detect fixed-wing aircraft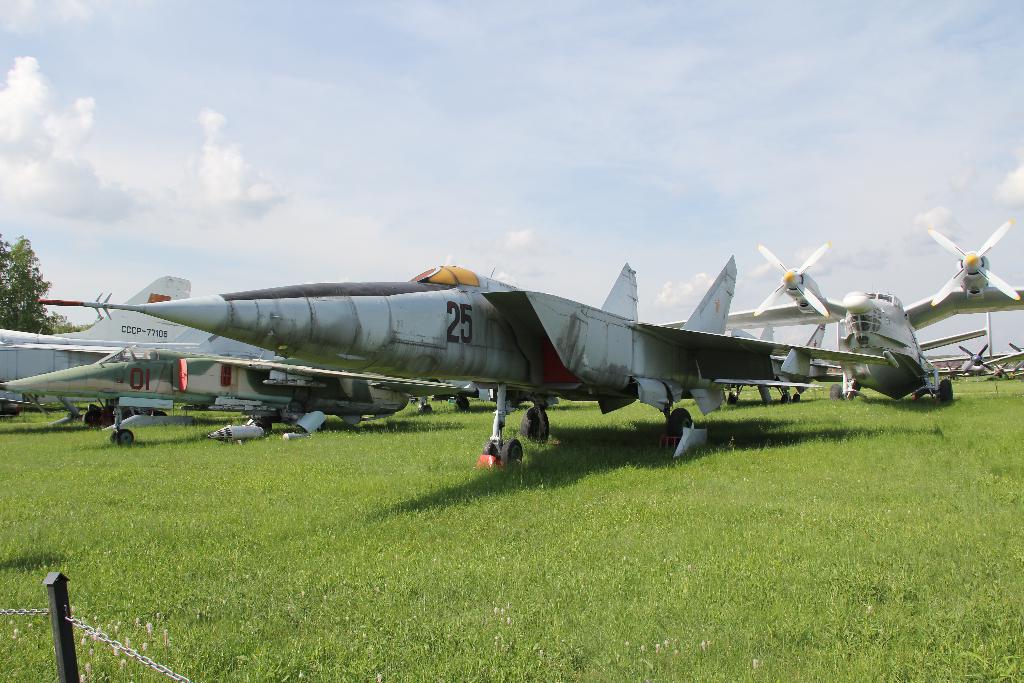
pyautogui.locateOnScreen(990, 334, 1023, 372)
